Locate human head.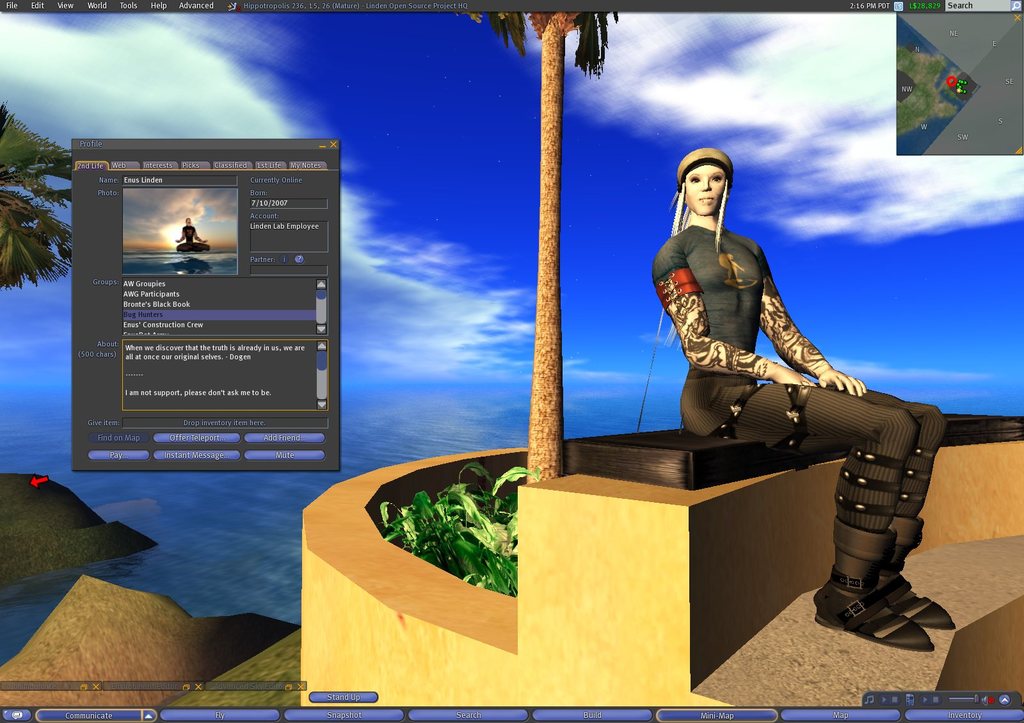
Bounding box: x1=184, y1=215, x2=191, y2=224.
